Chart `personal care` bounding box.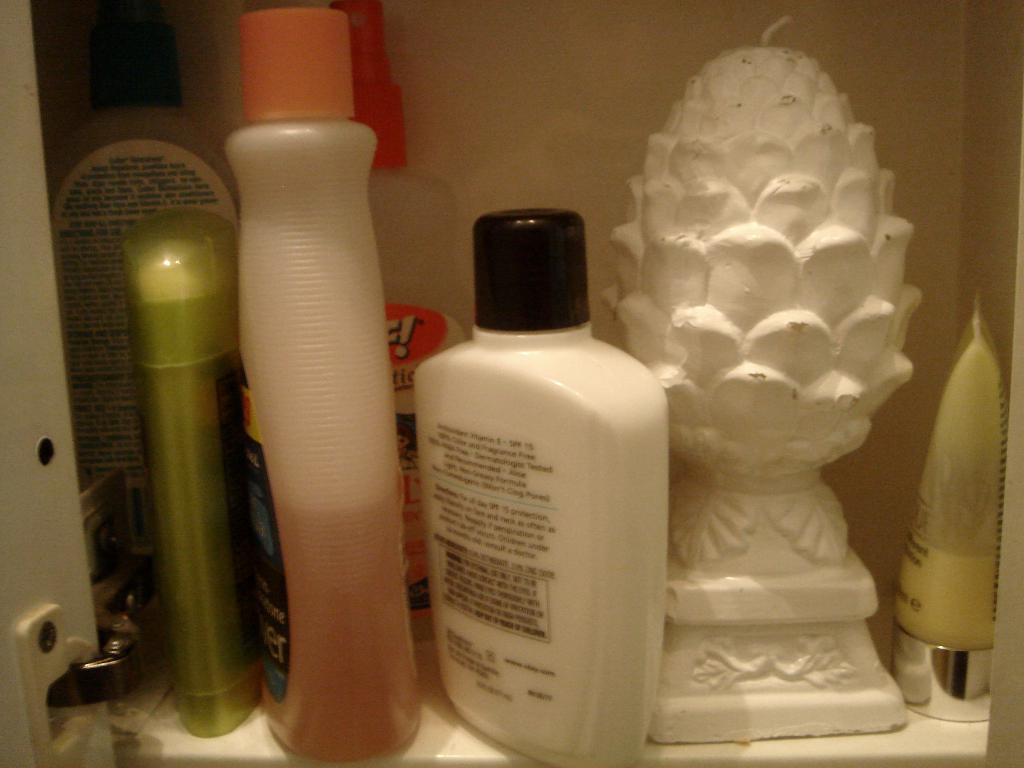
Charted: left=371, top=0, right=477, bottom=616.
